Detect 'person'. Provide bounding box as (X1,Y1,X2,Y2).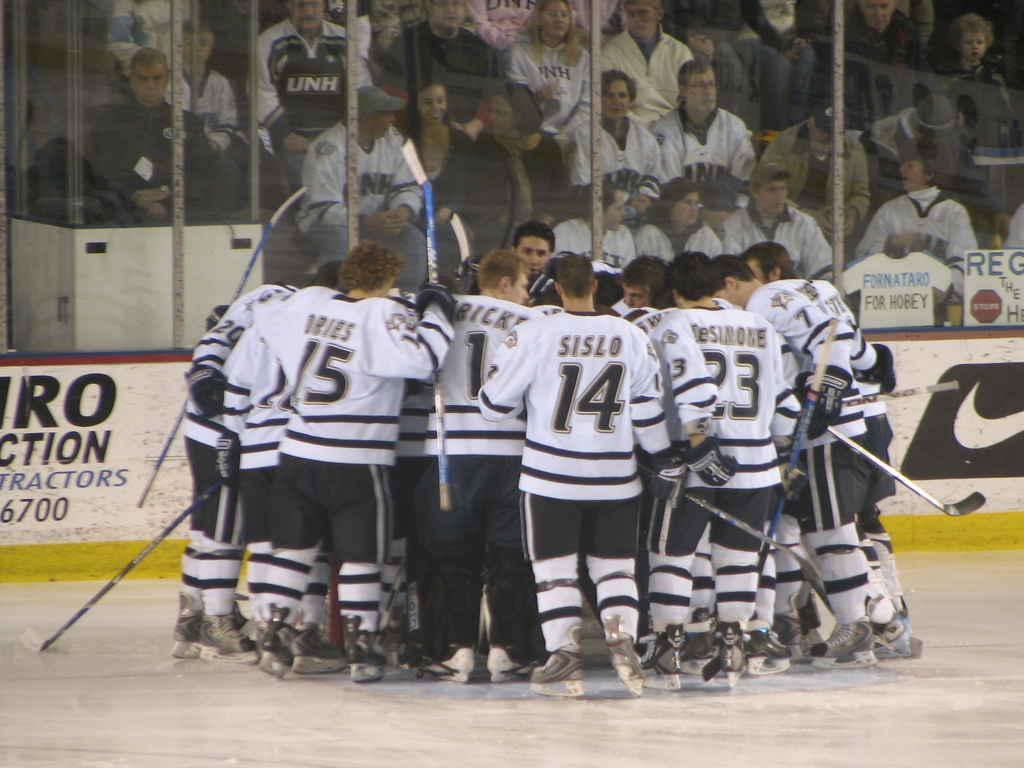
(107,0,205,74).
